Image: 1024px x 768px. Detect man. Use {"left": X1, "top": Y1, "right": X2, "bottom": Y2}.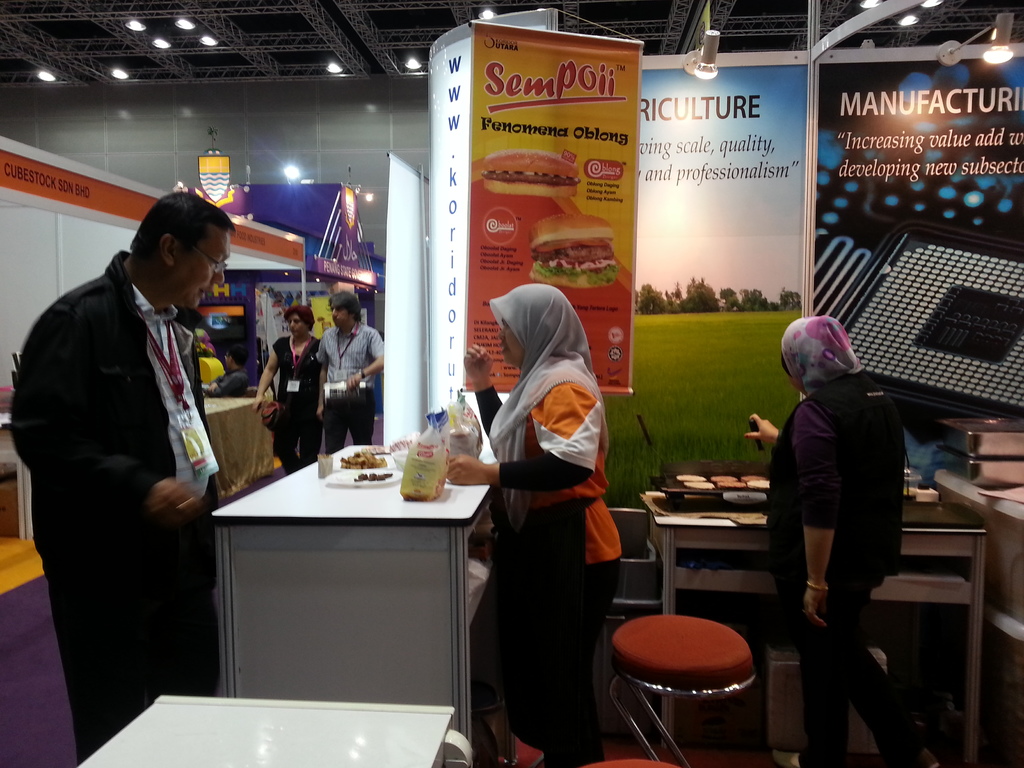
{"left": 12, "top": 189, "right": 246, "bottom": 765}.
